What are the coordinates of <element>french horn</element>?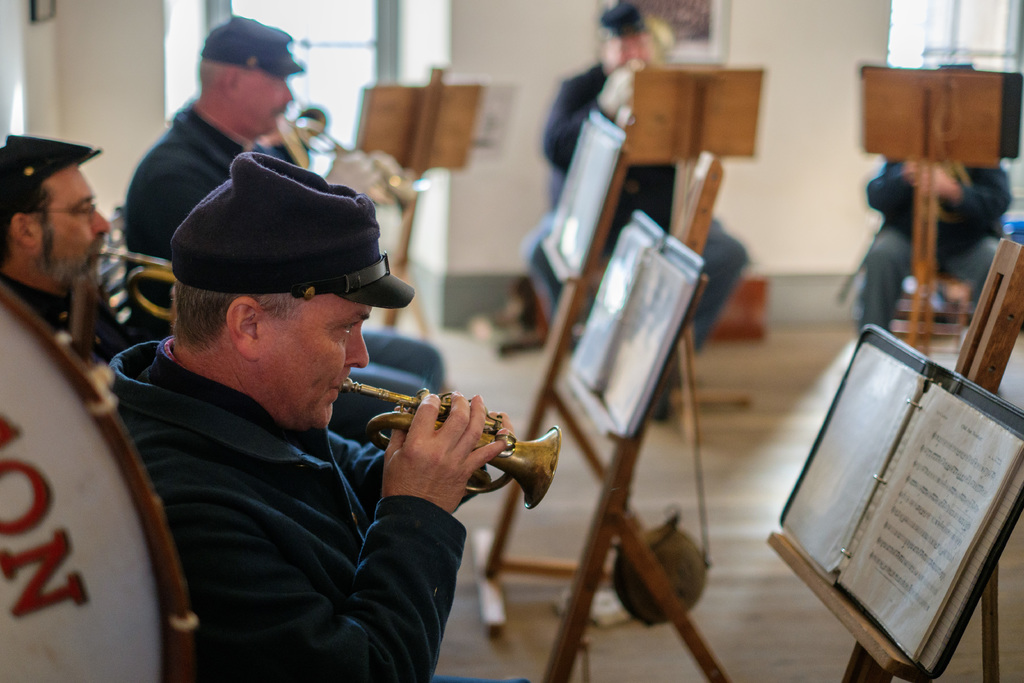
268 101 440 214.
